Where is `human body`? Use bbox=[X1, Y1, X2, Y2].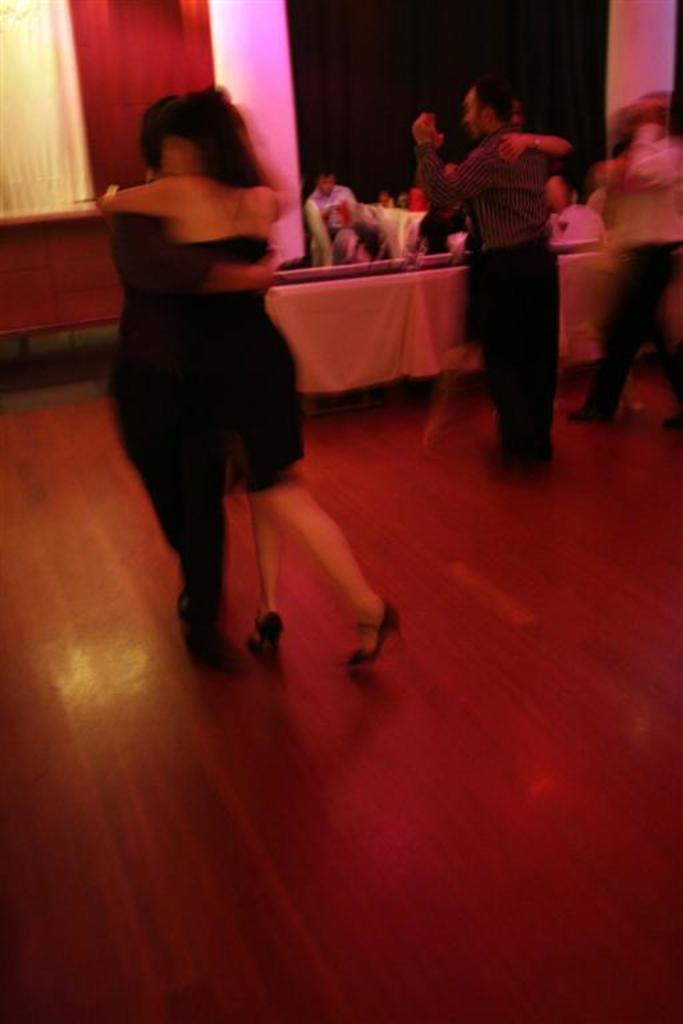
bbox=[555, 200, 607, 252].
